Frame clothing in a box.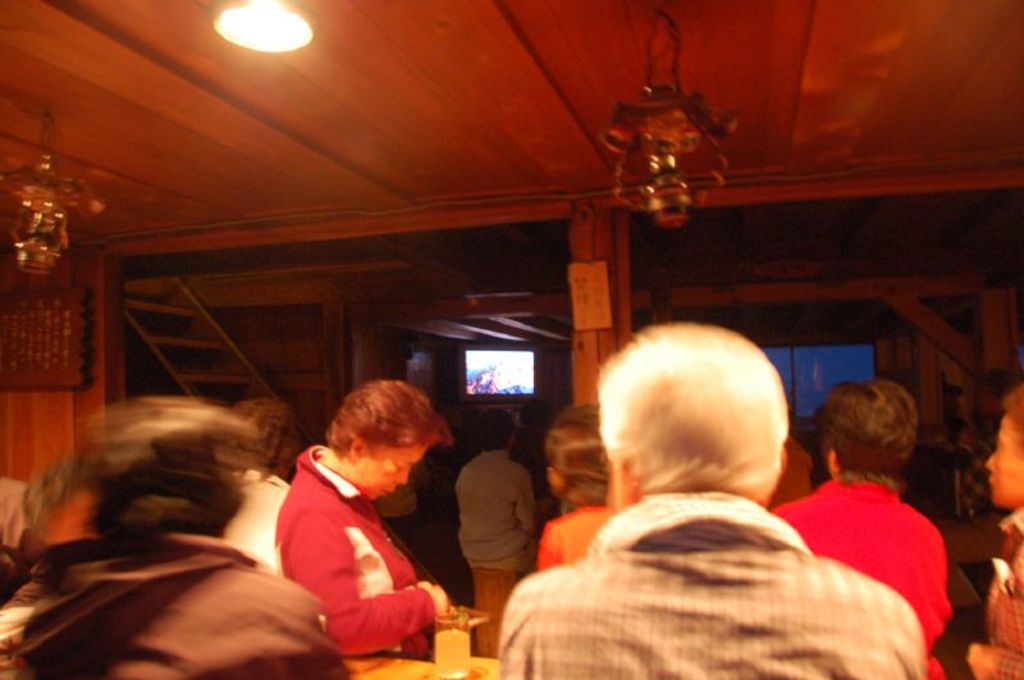
bbox=[451, 447, 544, 660].
